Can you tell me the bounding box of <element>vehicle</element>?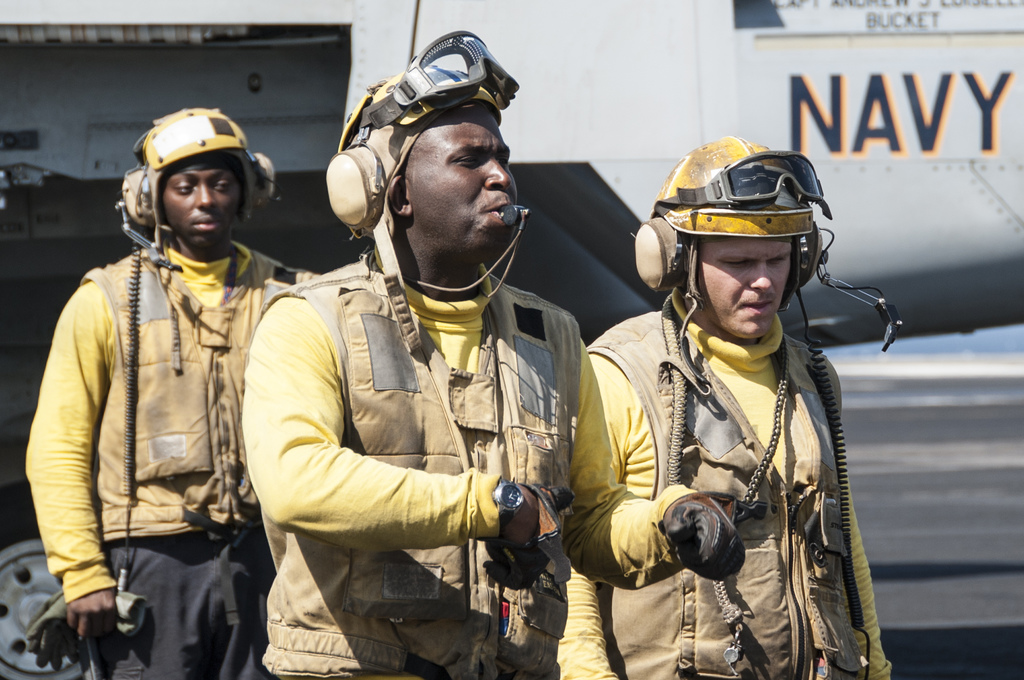
left=0, top=0, right=1023, bottom=679.
